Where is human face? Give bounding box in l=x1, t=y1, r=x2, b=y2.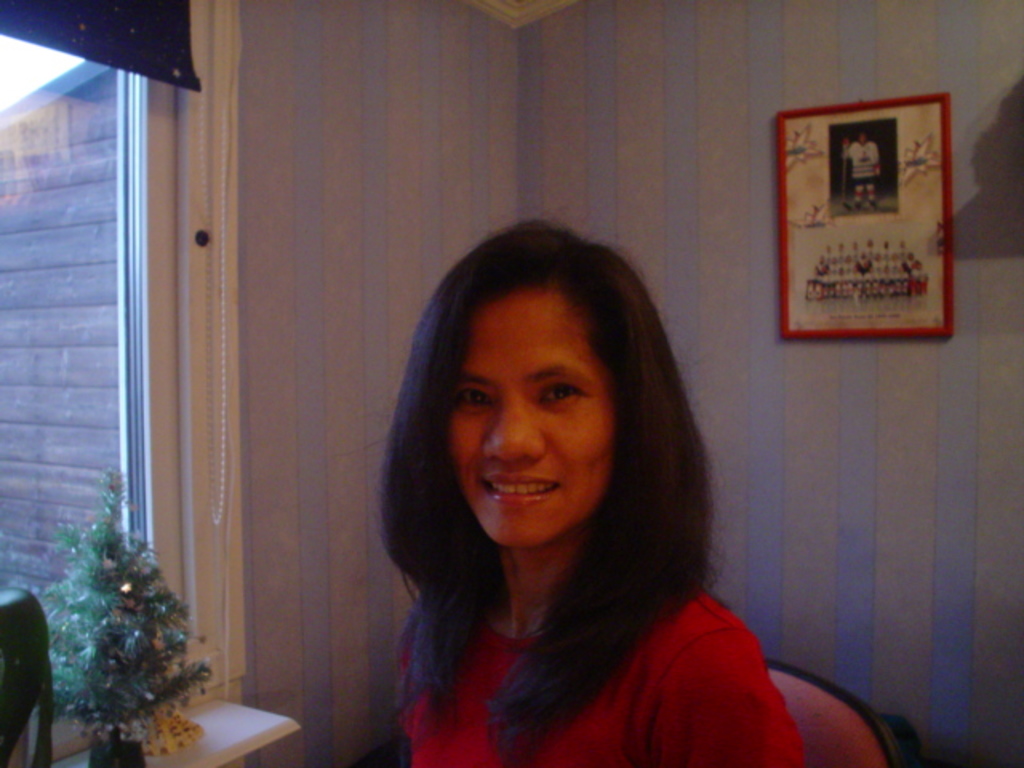
l=456, t=293, r=613, b=562.
